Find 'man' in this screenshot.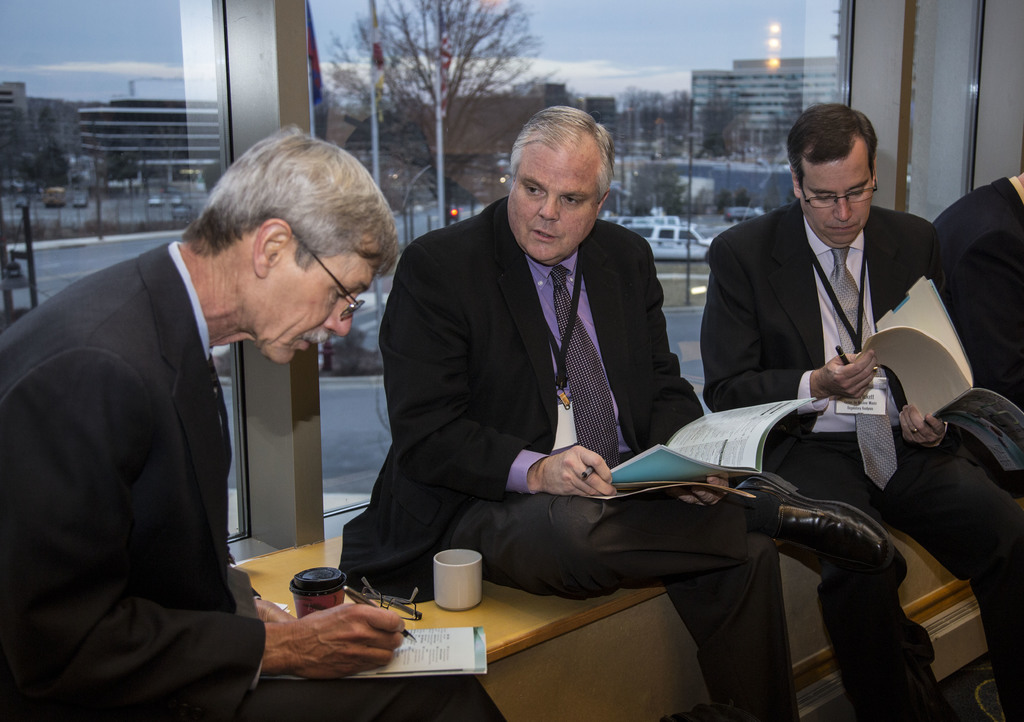
The bounding box for 'man' is x1=703 y1=101 x2=1023 y2=721.
